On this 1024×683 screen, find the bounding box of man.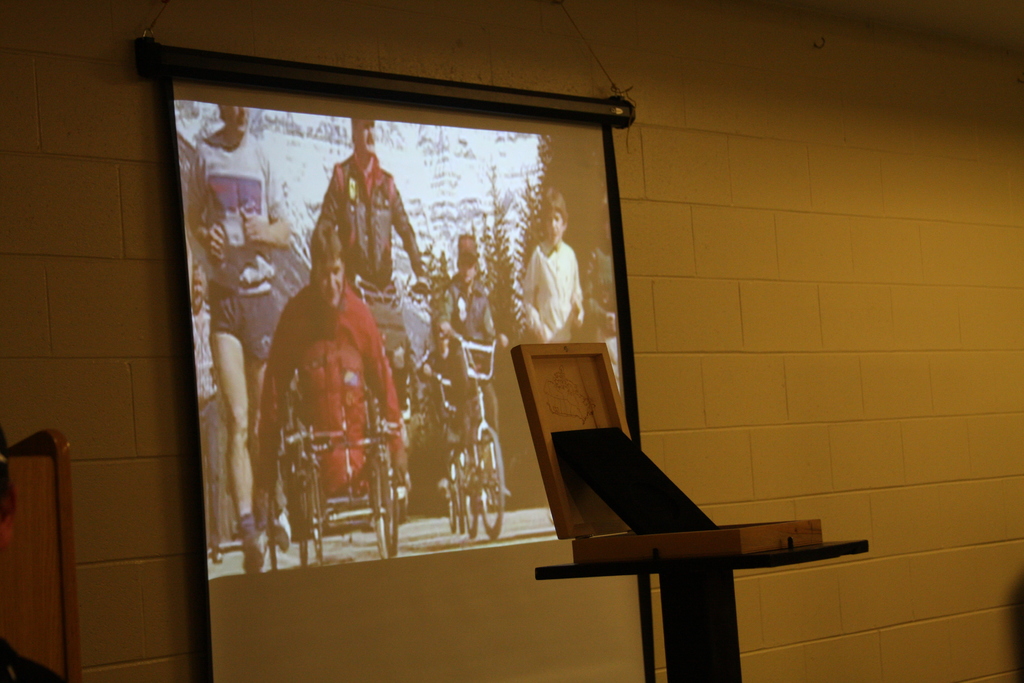
Bounding box: [310,117,423,377].
